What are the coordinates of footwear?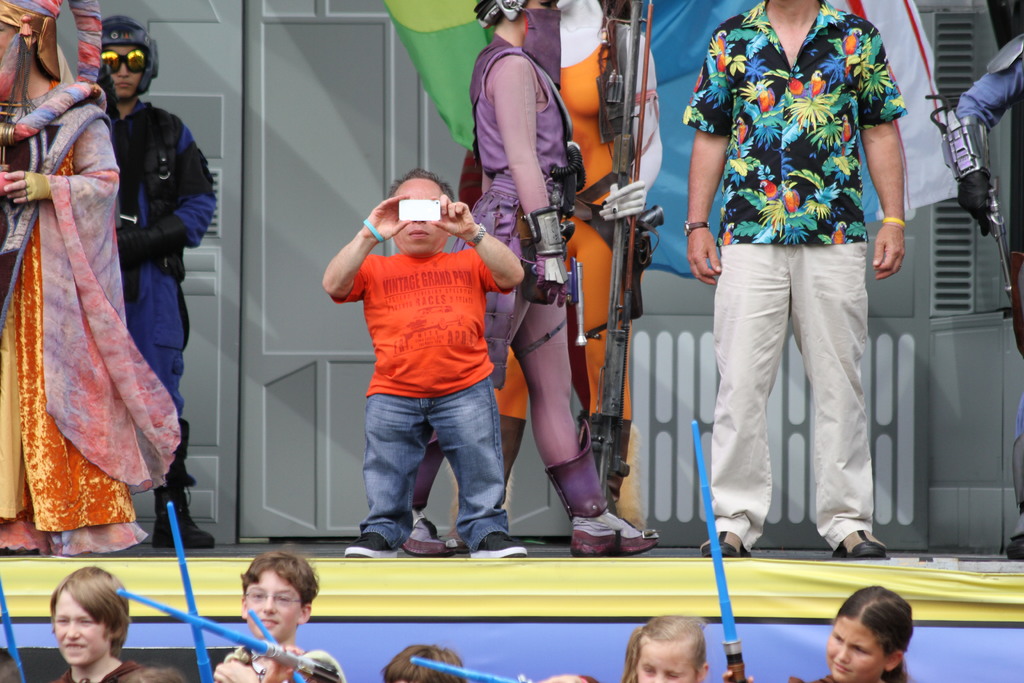
detection(696, 528, 742, 555).
